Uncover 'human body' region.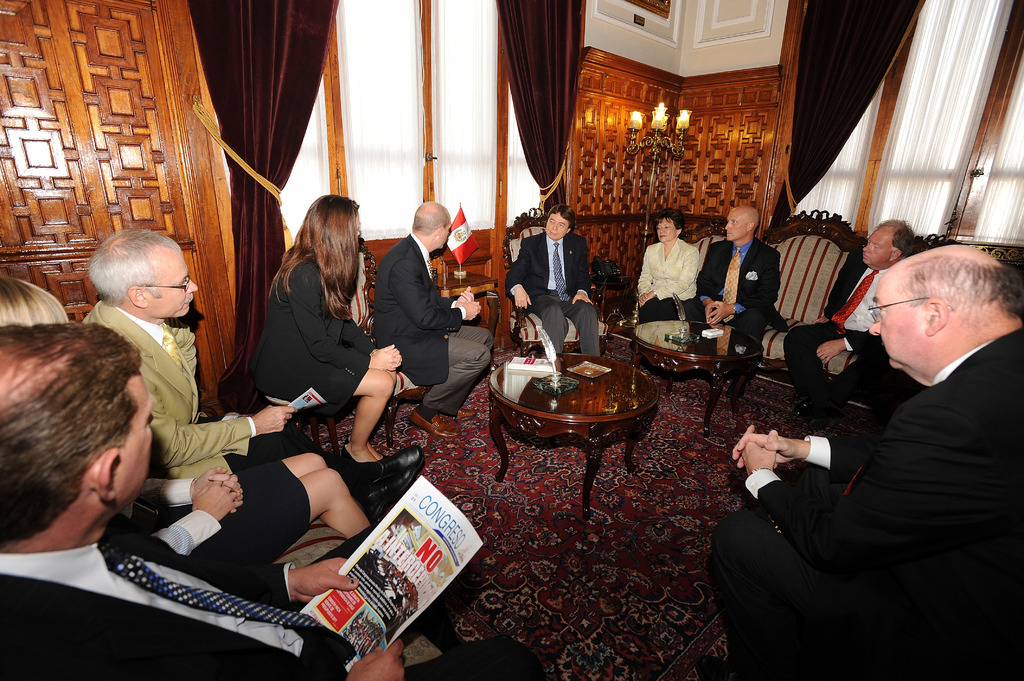
Uncovered: rect(111, 453, 374, 566).
